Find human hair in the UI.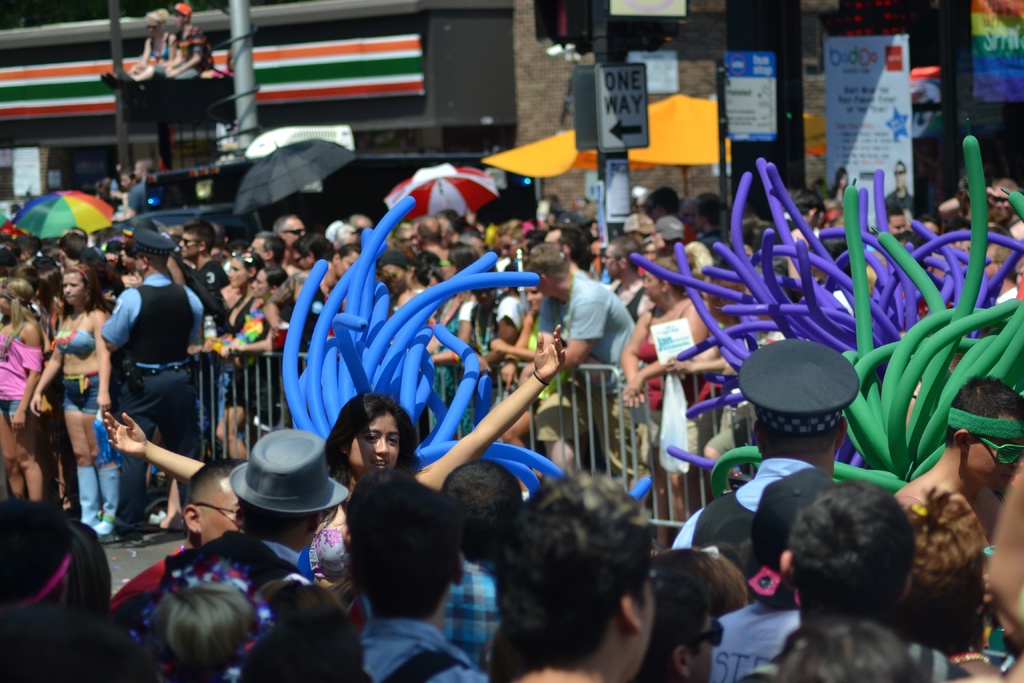
UI element at Rect(902, 477, 995, 644).
